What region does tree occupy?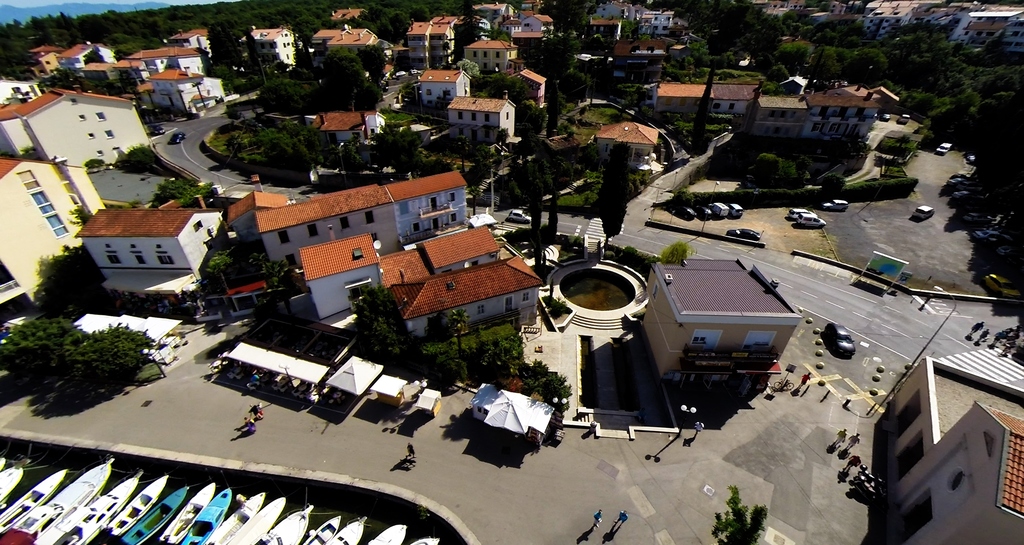
locate(246, 246, 292, 297).
